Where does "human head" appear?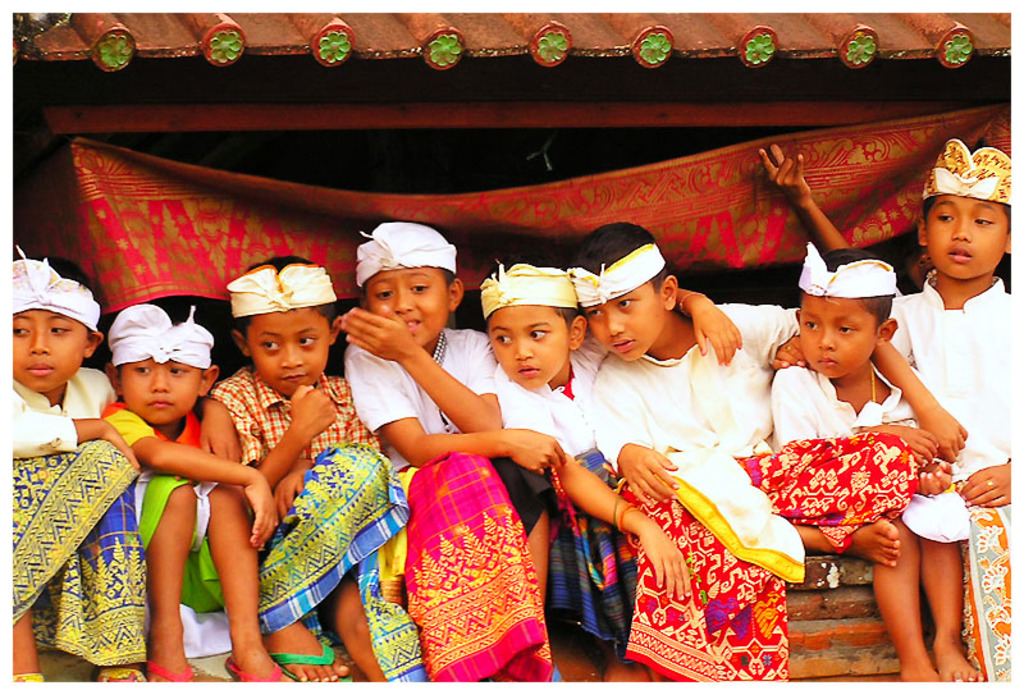
Appears at [0, 248, 104, 392].
